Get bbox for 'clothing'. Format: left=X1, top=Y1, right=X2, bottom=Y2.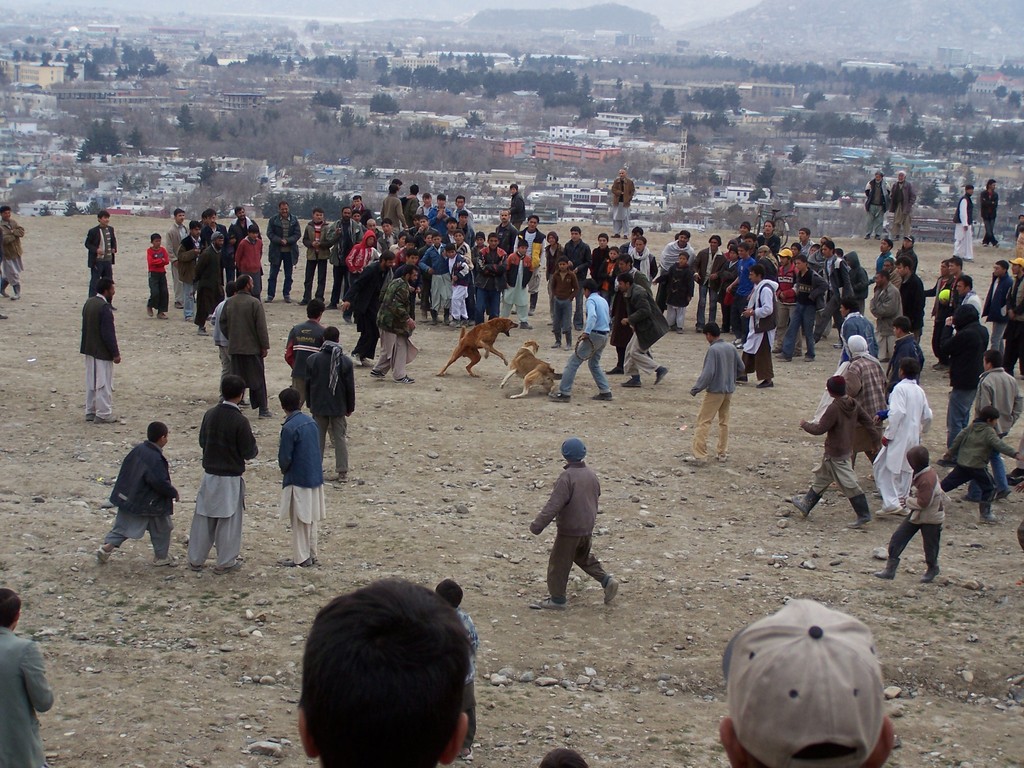
left=934, top=422, right=1017, bottom=534.
